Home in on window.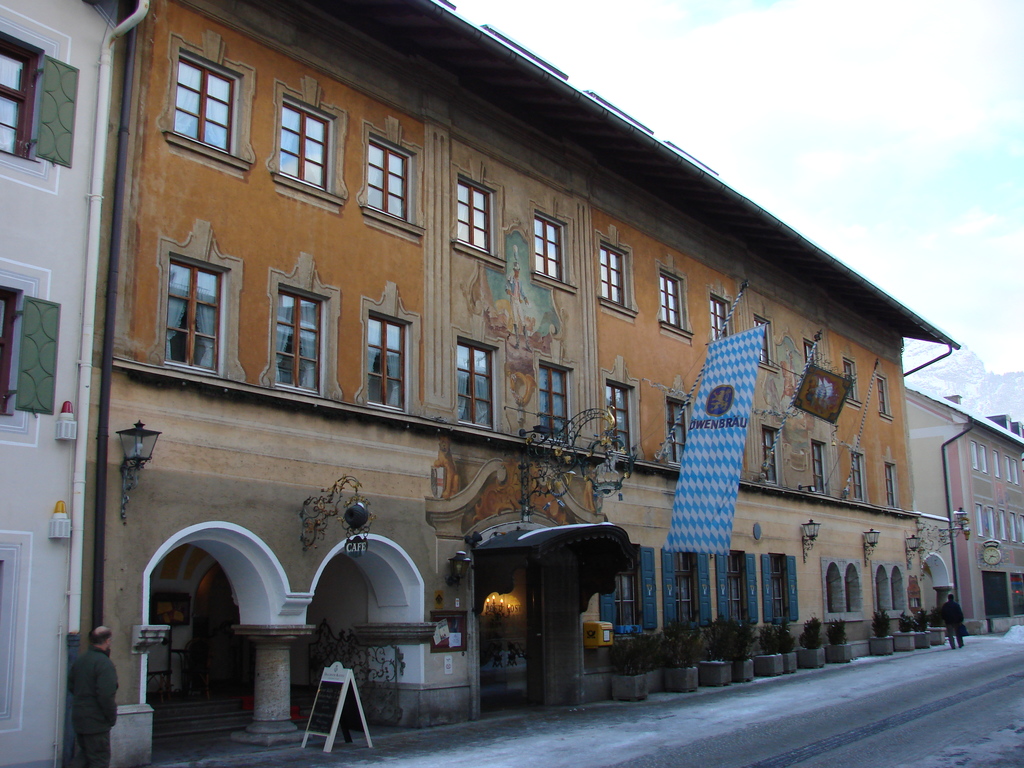
Homed in at detection(652, 259, 692, 337).
